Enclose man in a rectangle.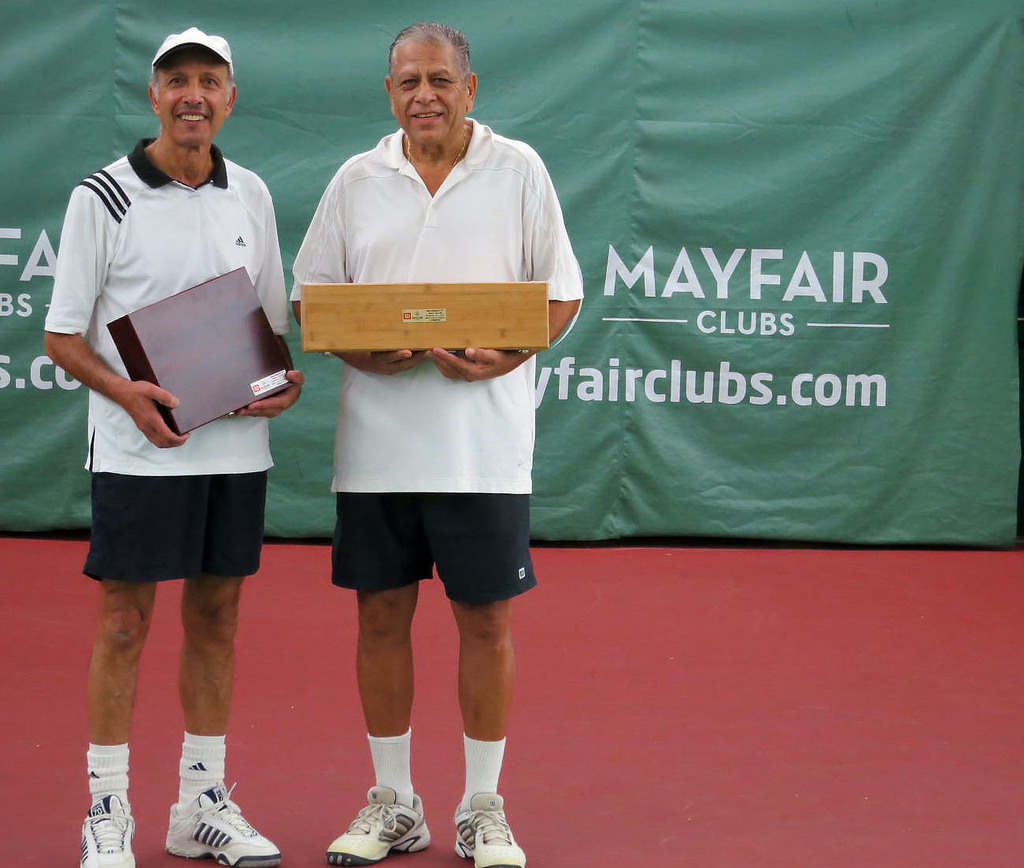
bbox=[291, 23, 583, 867].
